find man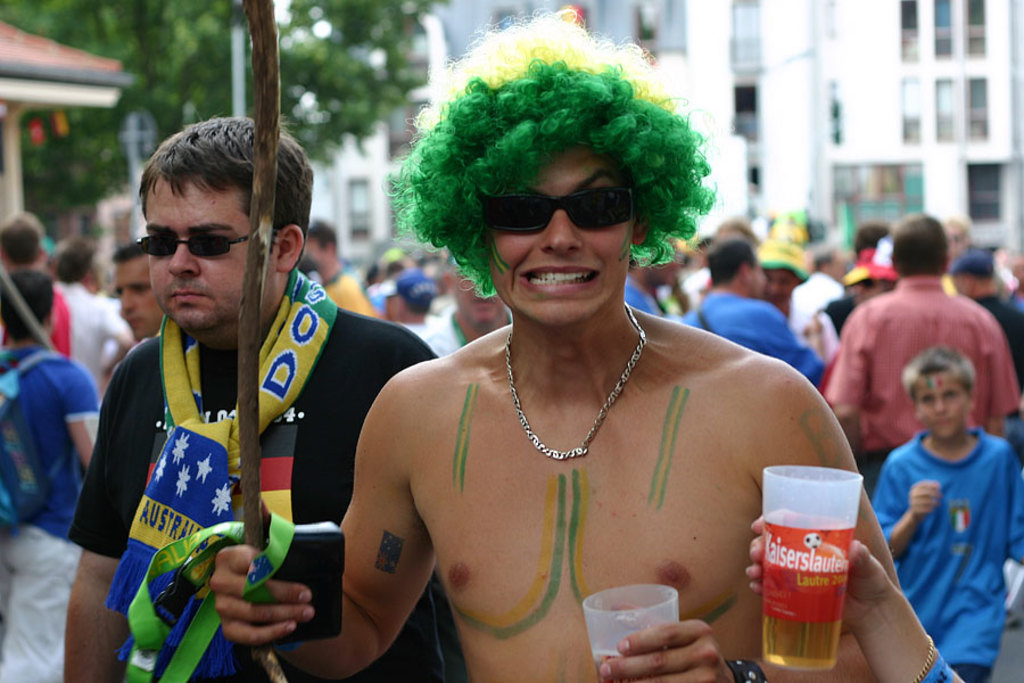
[left=945, top=247, right=1023, bottom=351]
